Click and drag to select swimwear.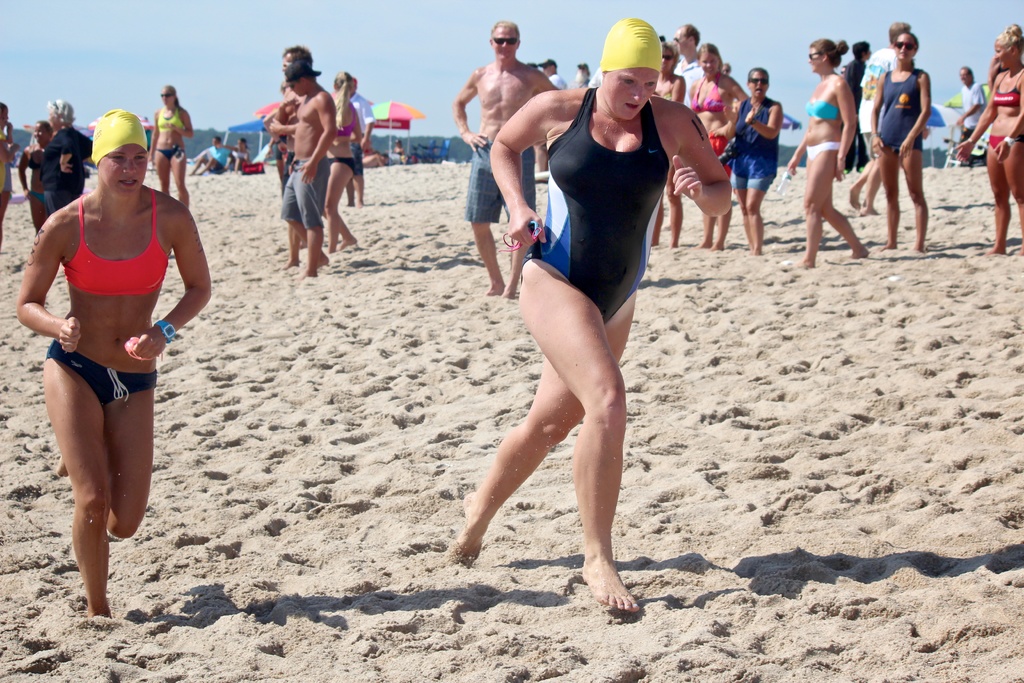
Selection: <bbox>152, 103, 196, 169</bbox>.
